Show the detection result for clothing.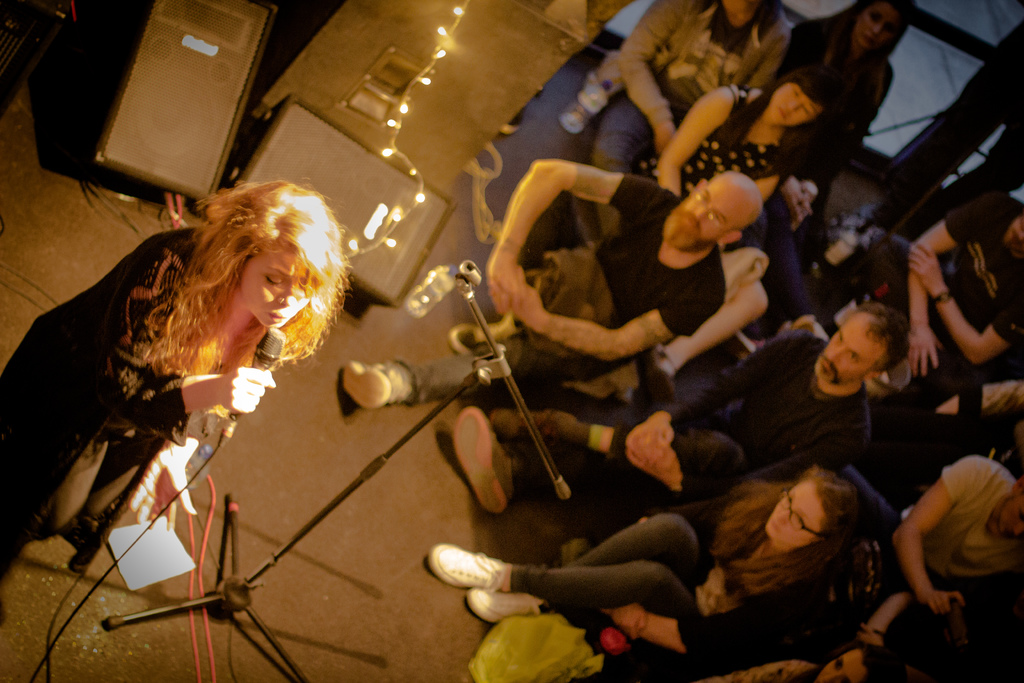
0/226/260/554.
